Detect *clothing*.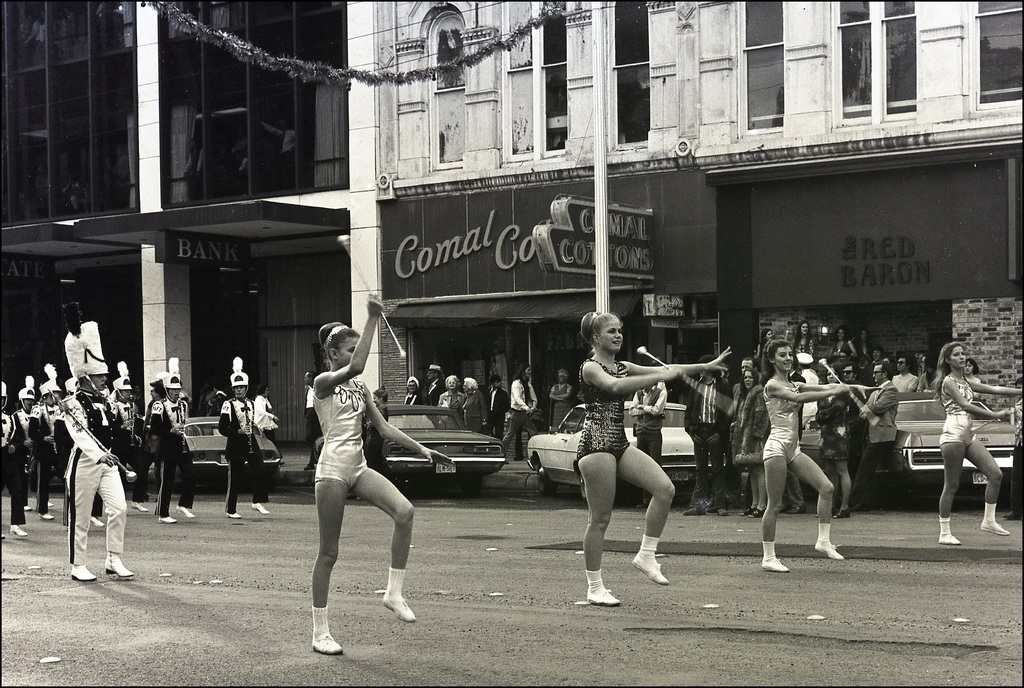
Detected at detection(828, 337, 854, 360).
